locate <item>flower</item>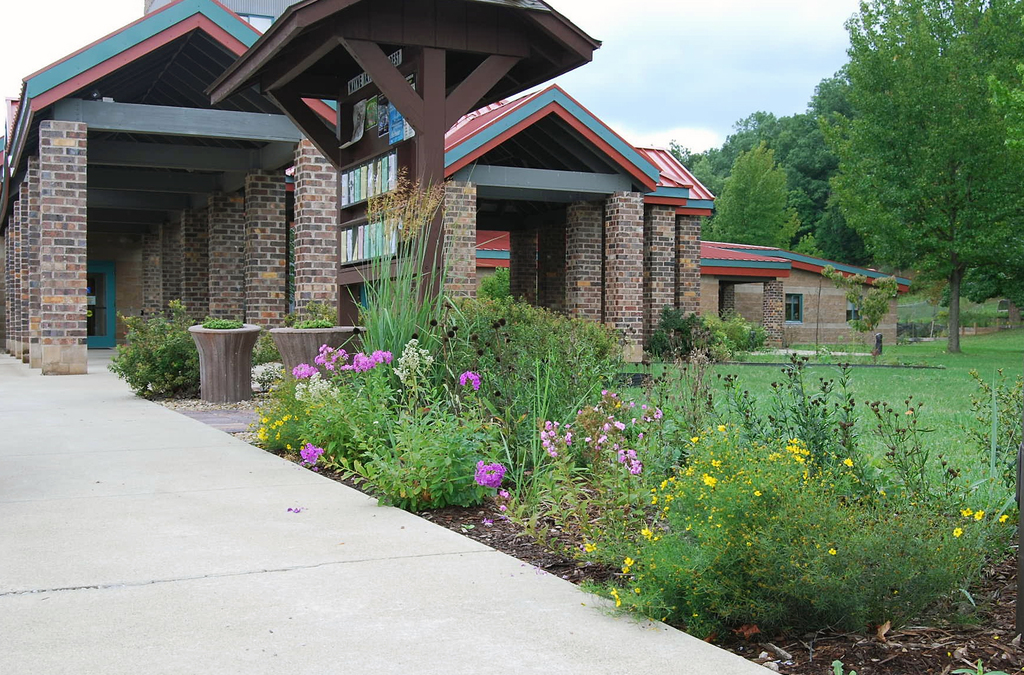
714,420,730,435
